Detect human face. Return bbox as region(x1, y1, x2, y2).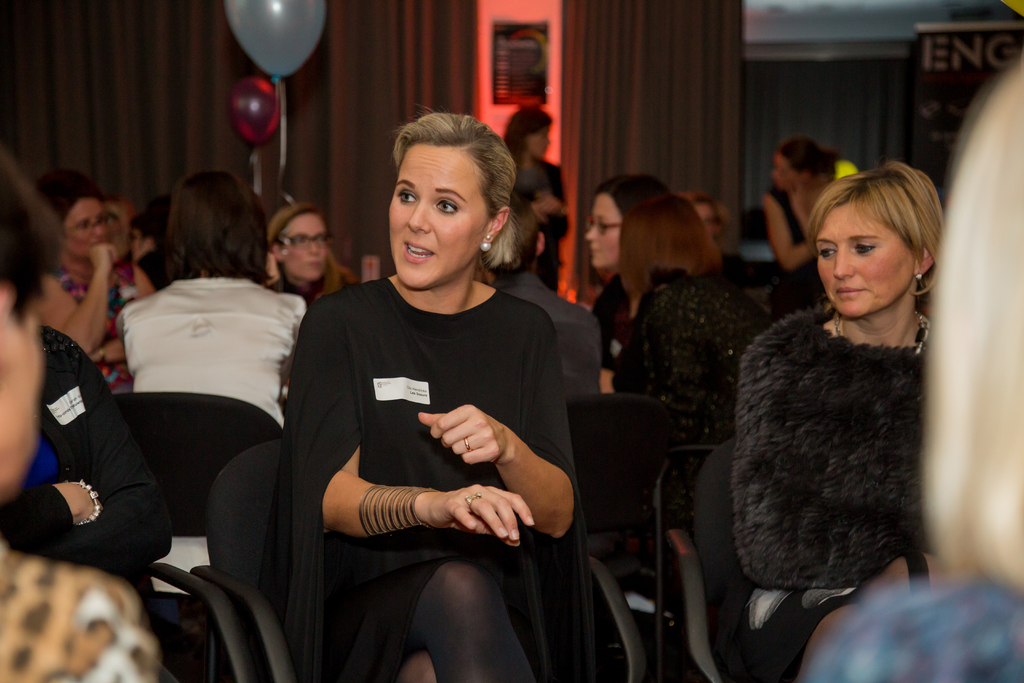
region(388, 145, 488, 289).
